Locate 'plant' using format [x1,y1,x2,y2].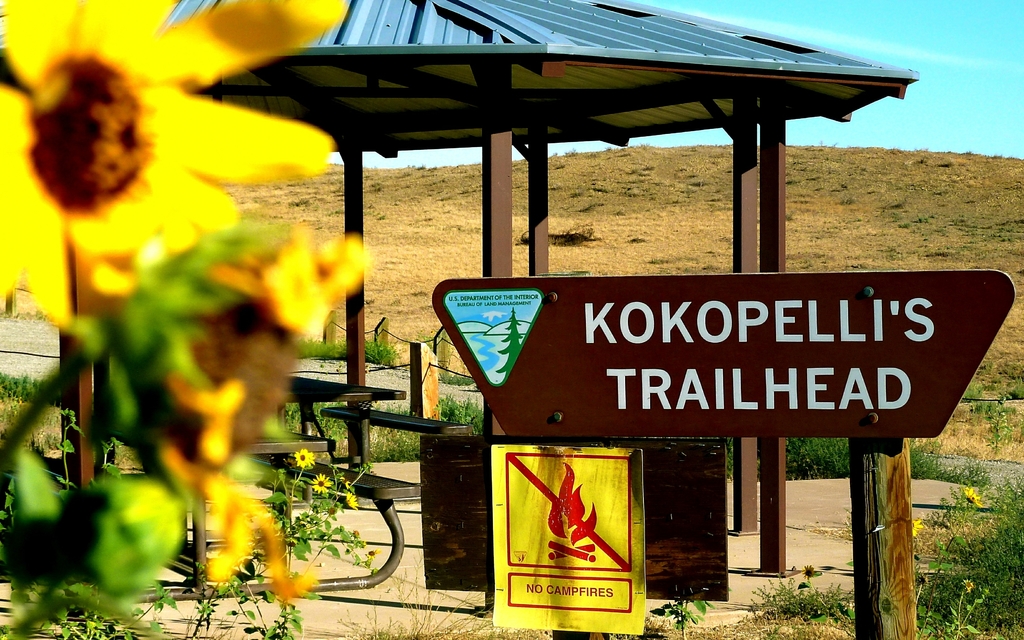
[442,378,491,431].
